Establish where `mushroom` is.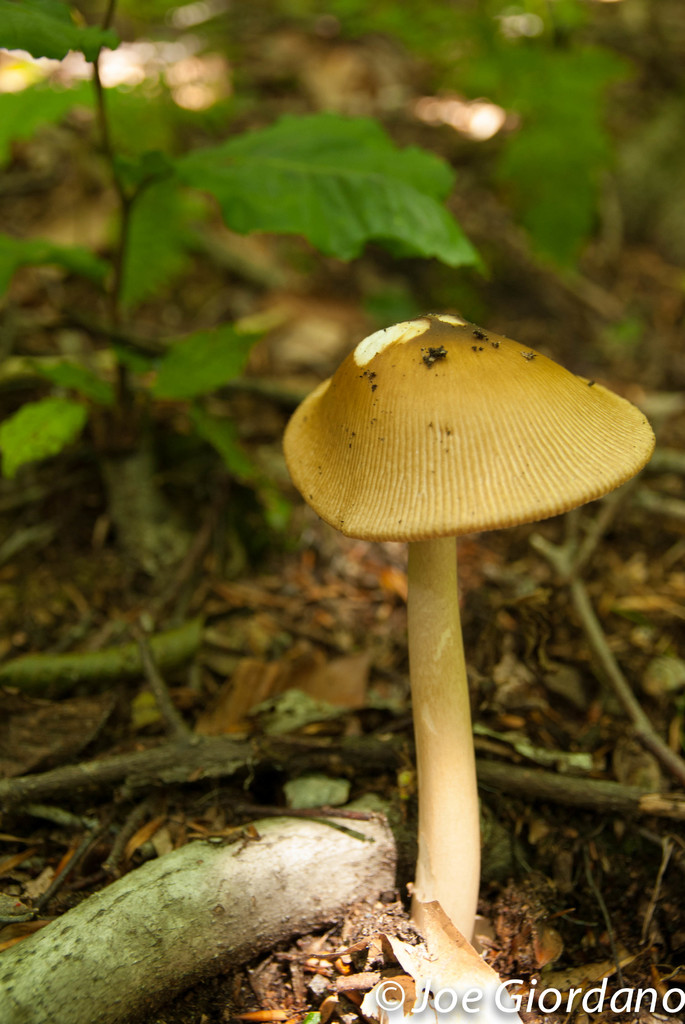
Established at [left=281, top=313, right=654, bottom=938].
